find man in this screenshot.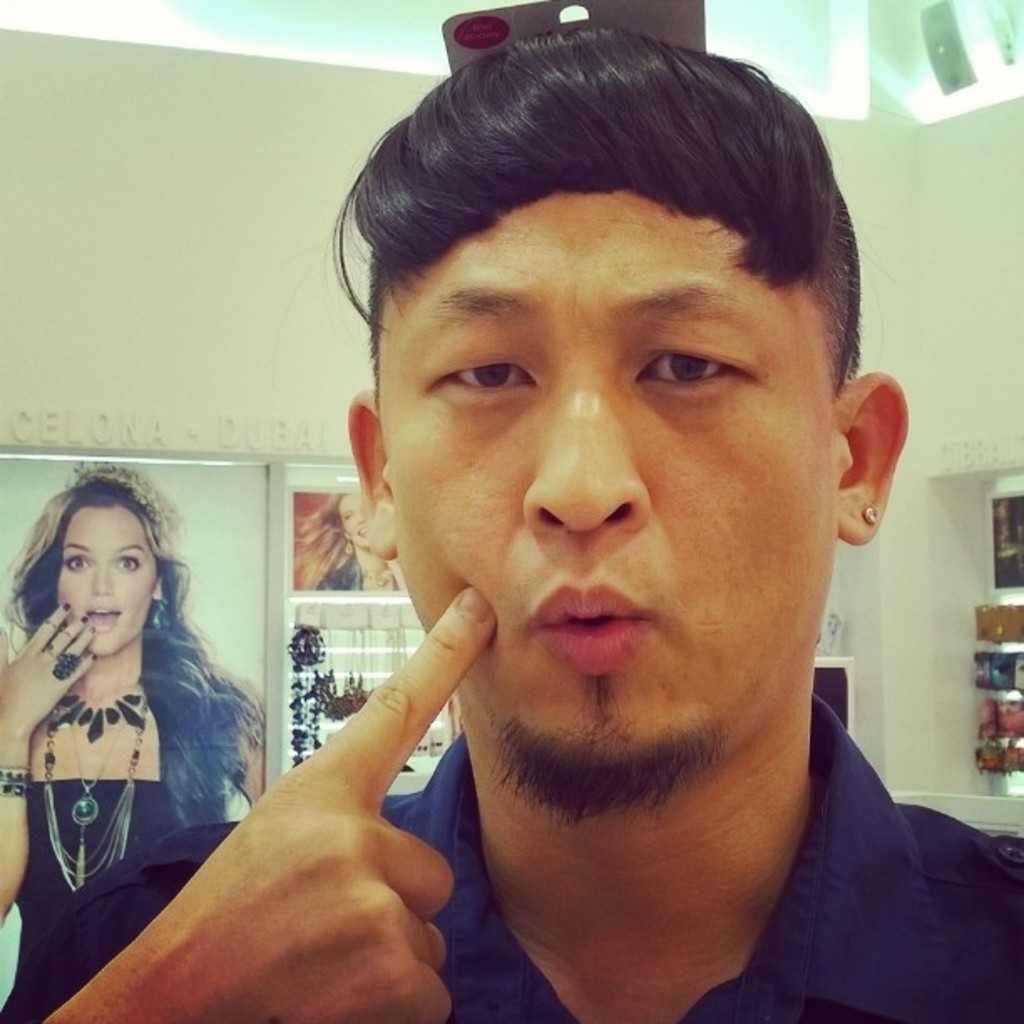
The bounding box for man is [left=151, top=33, right=1023, bottom=1023].
